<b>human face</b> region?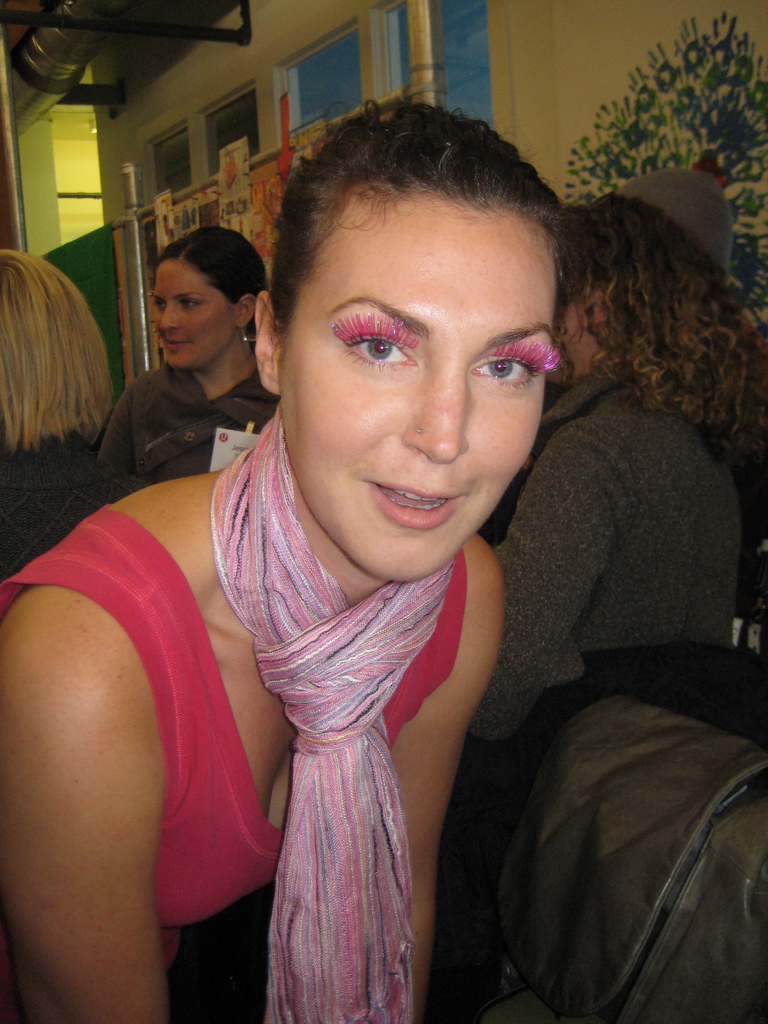
[149, 262, 234, 372]
